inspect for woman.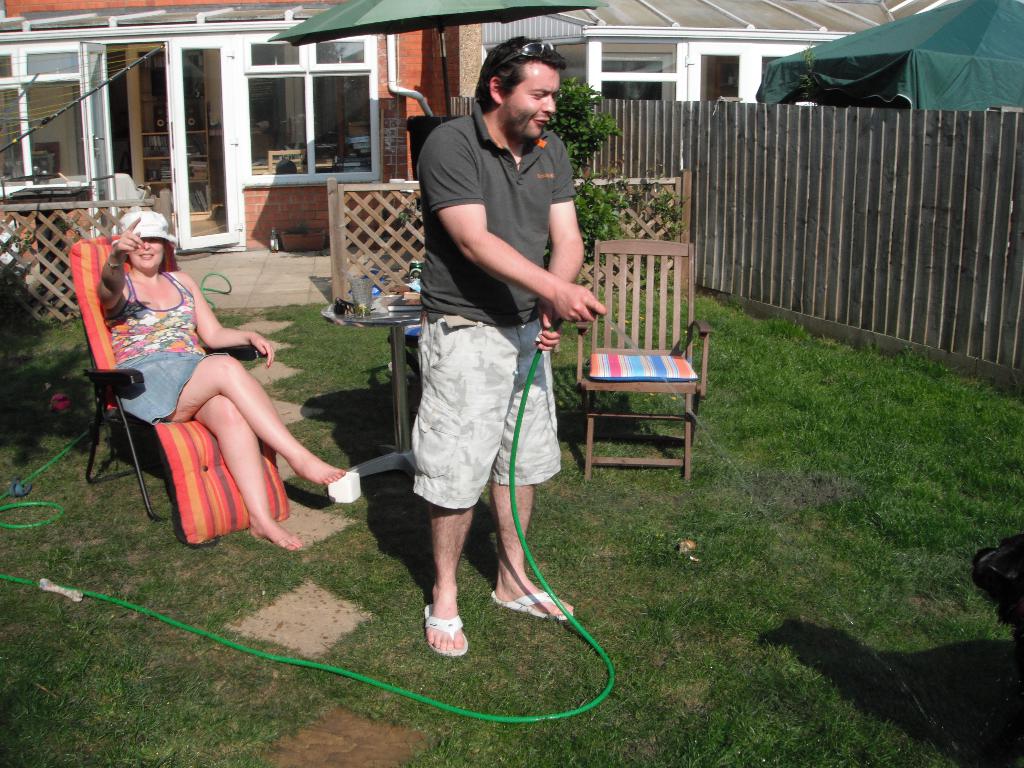
Inspection: l=97, t=209, r=349, b=550.
